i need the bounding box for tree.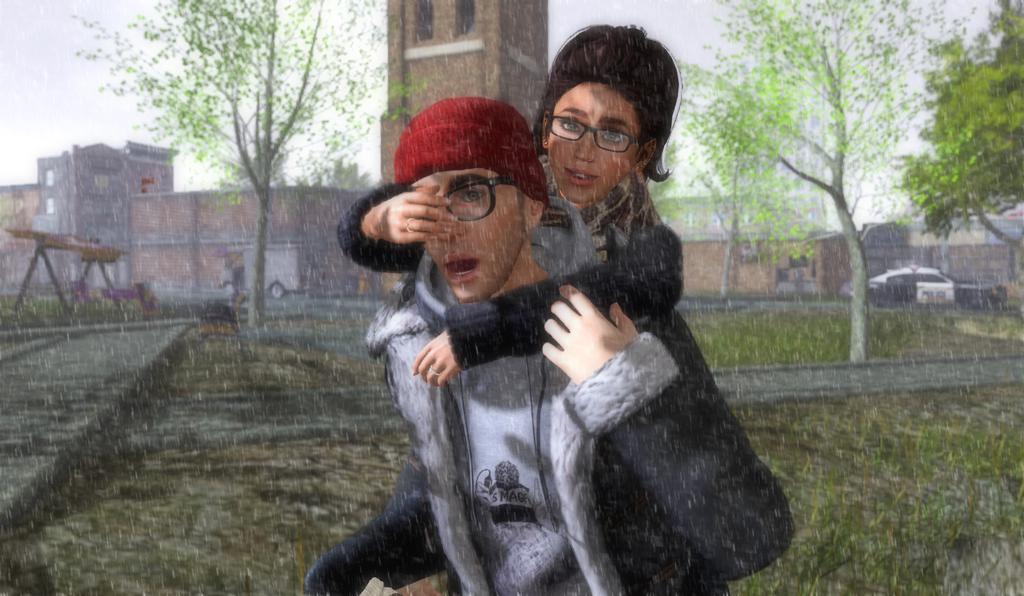
Here it is: Rect(671, 84, 811, 294).
